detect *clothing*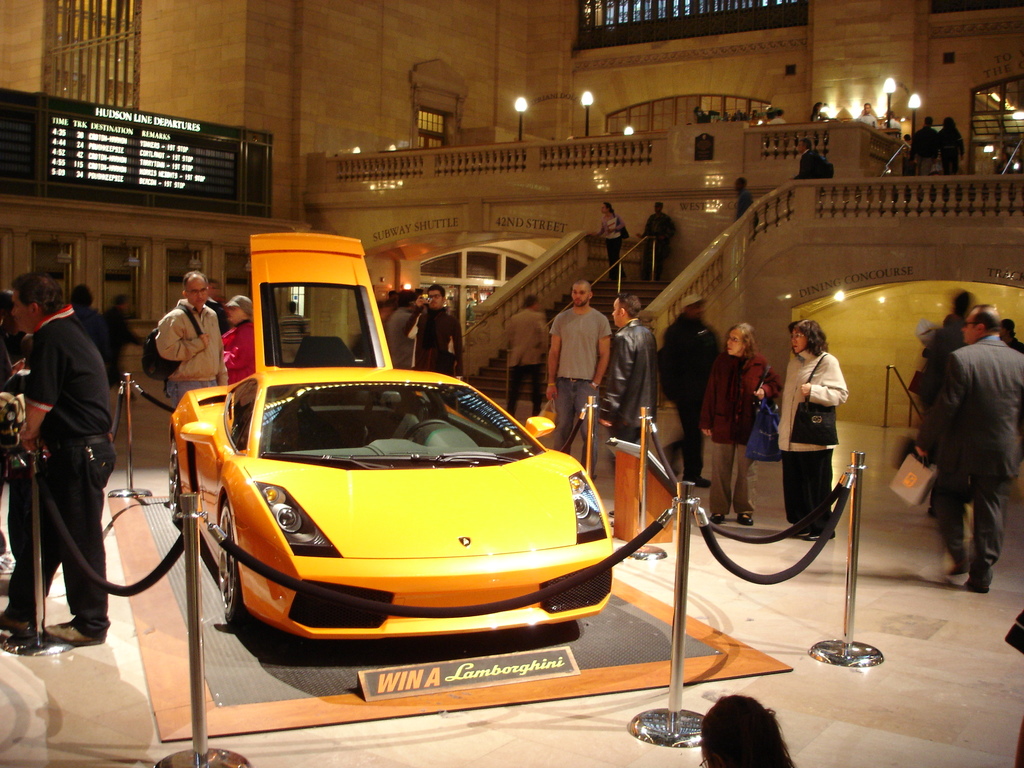
left=856, top=110, right=882, bottom=130
